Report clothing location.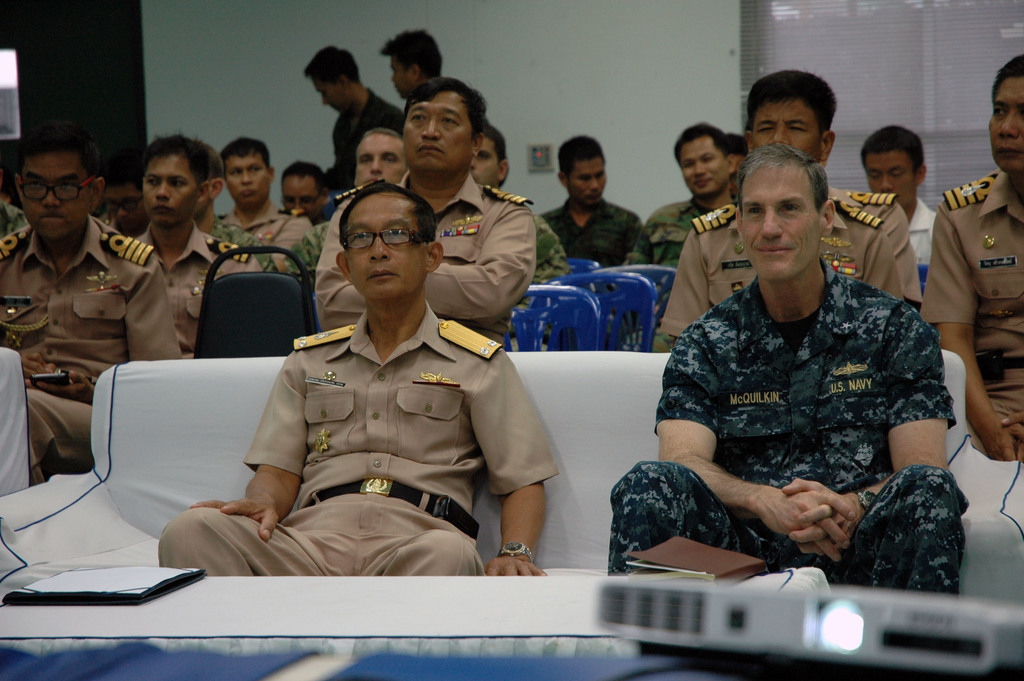
Report: bbox(531, 217, 570, 295).
